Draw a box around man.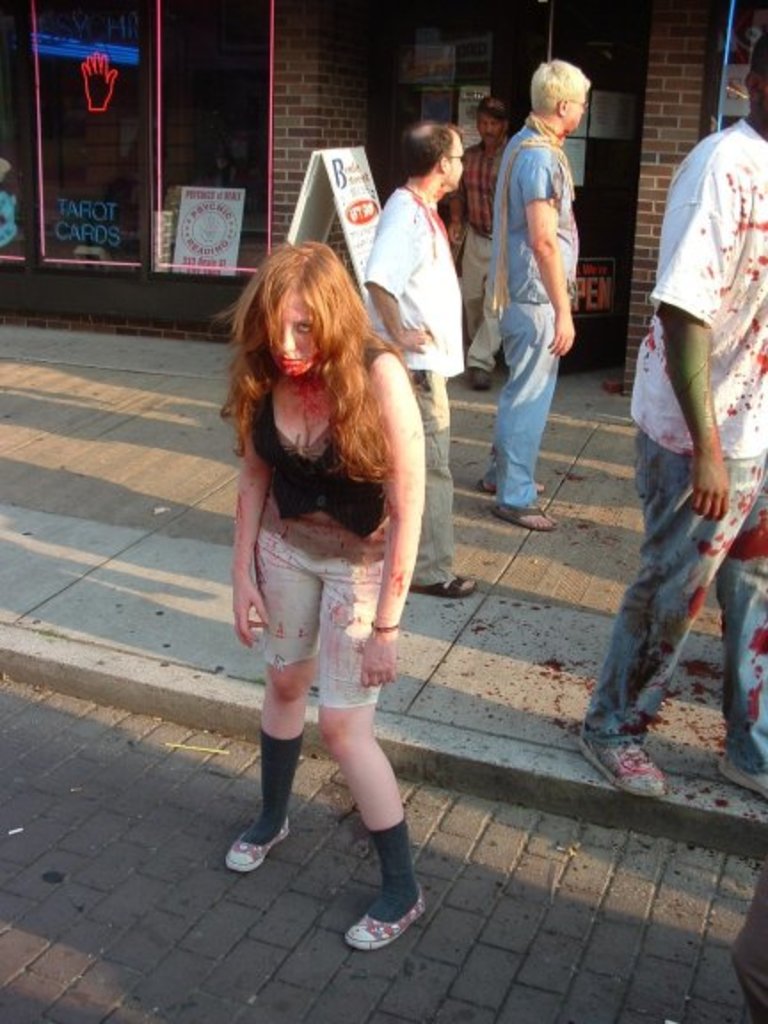
x1=354 y1=126 x2=484 y2=606.
